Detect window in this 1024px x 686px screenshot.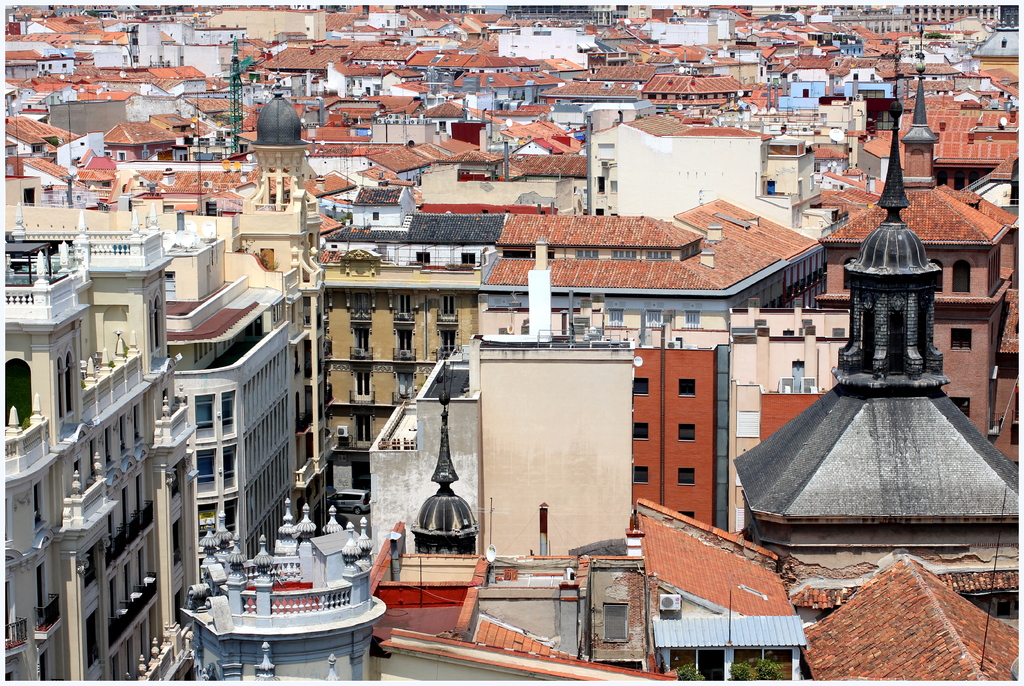
Detection: 572, 244, 599, 262.
